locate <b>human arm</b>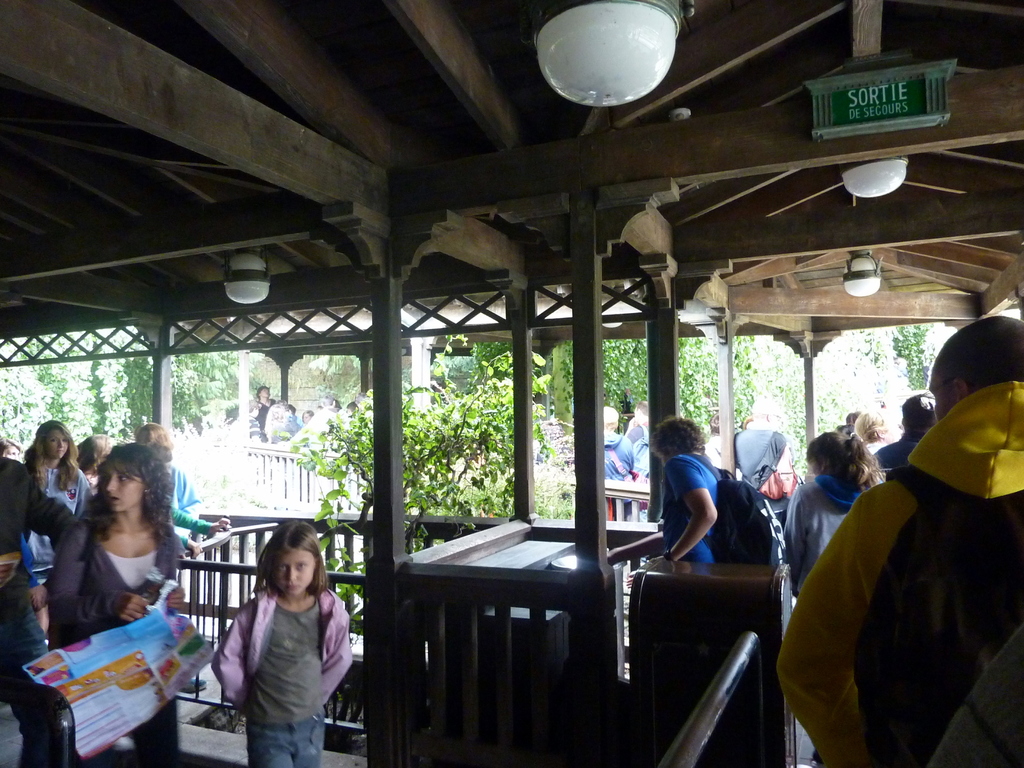
bbox(44, 540, 155, 621)
